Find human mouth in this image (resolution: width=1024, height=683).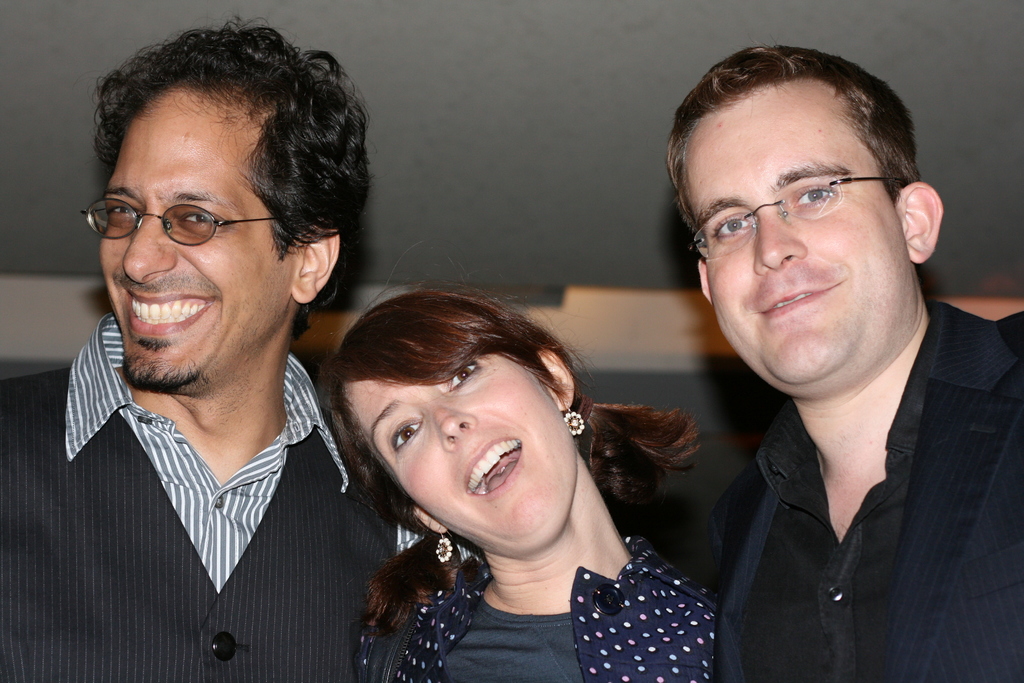
bbox(466, 431, 523, 497).
